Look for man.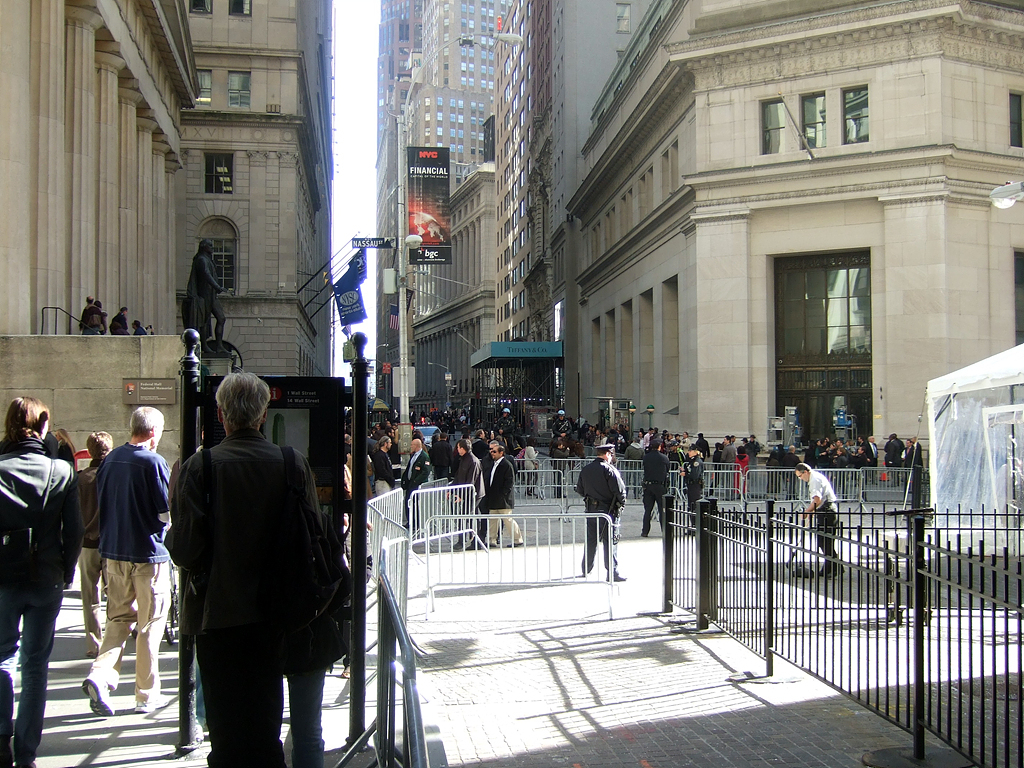
Found: x1=580 y1=444 x2=621 y2=572.
